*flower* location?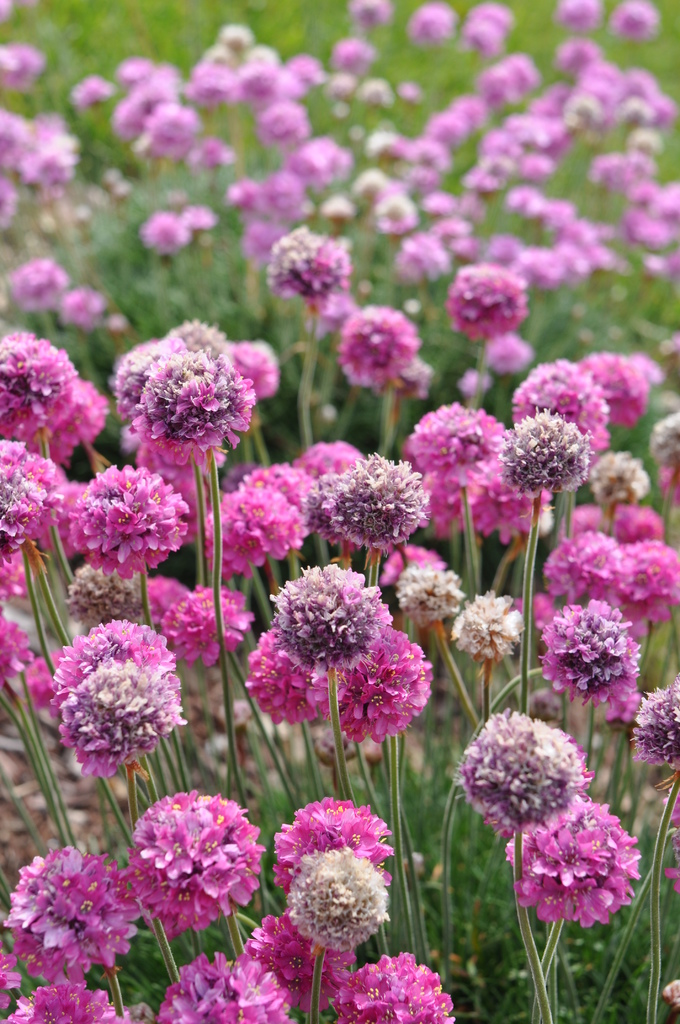
[113, 313, 272, 472]
